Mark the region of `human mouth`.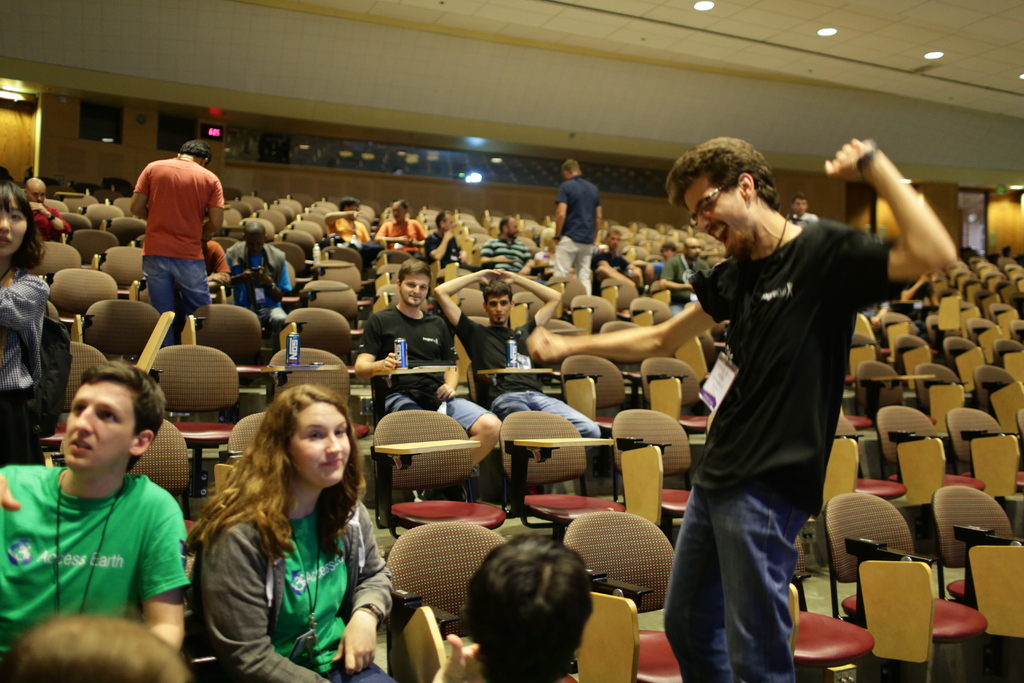
Region: box(0, 234, 12, 247).
